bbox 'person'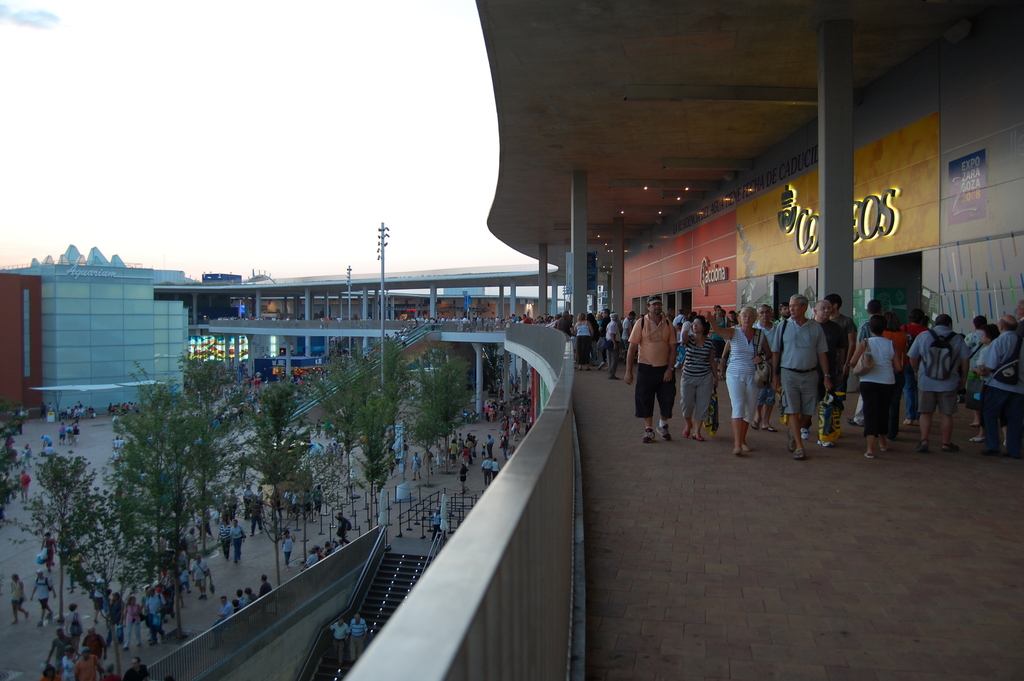
Rect(826, 292, 858, 370)
